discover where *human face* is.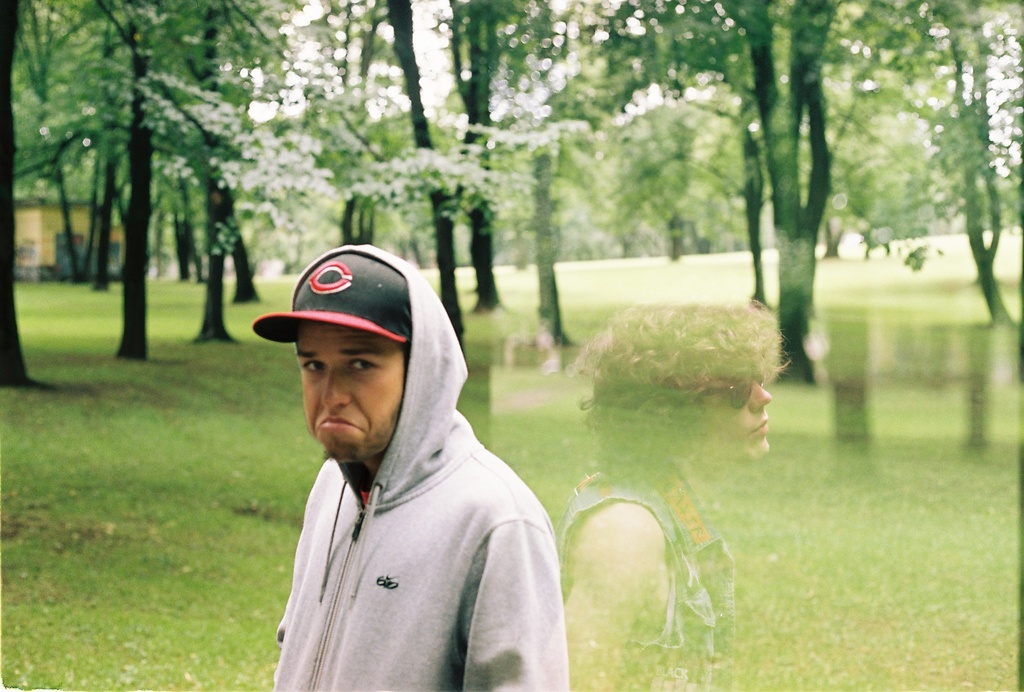
Discovered at <bbox>297, 319, 404, 458</bbox>.
